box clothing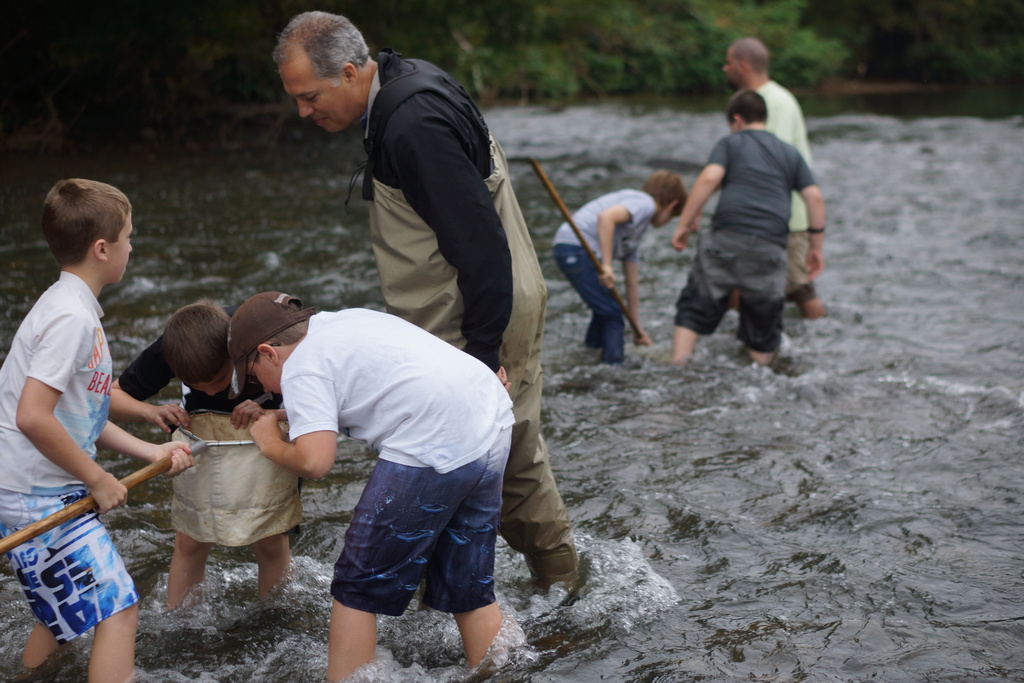
(547, 182, 659, 371)
